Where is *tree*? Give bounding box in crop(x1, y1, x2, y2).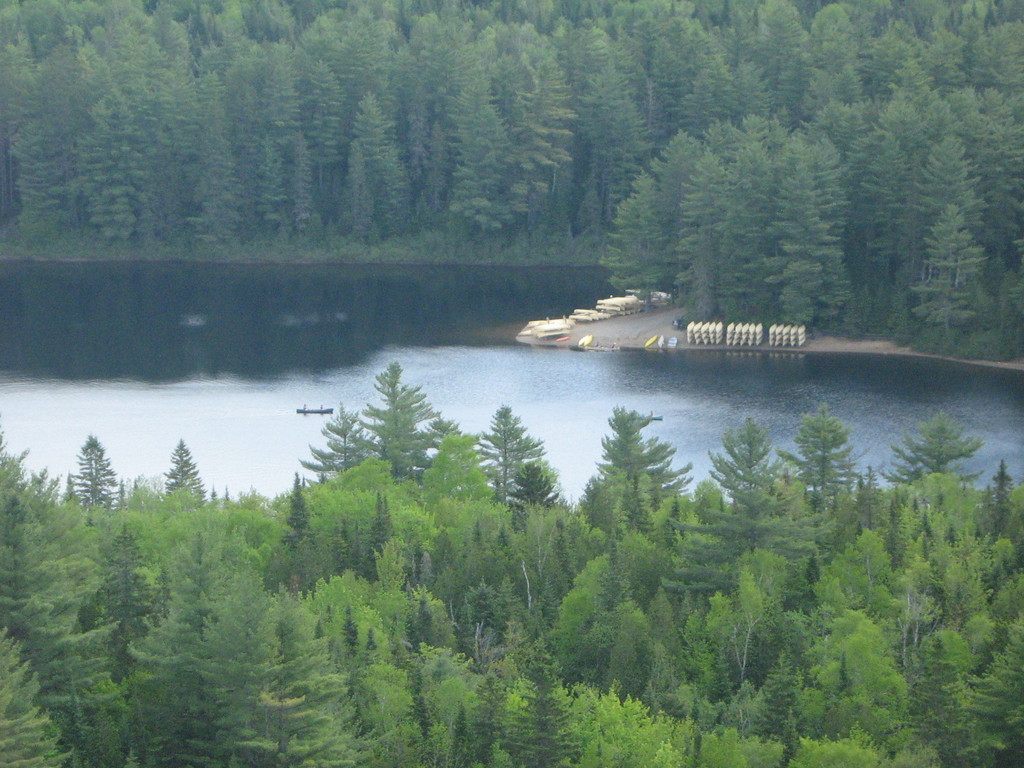
crop(480, 408, 558, 525).
